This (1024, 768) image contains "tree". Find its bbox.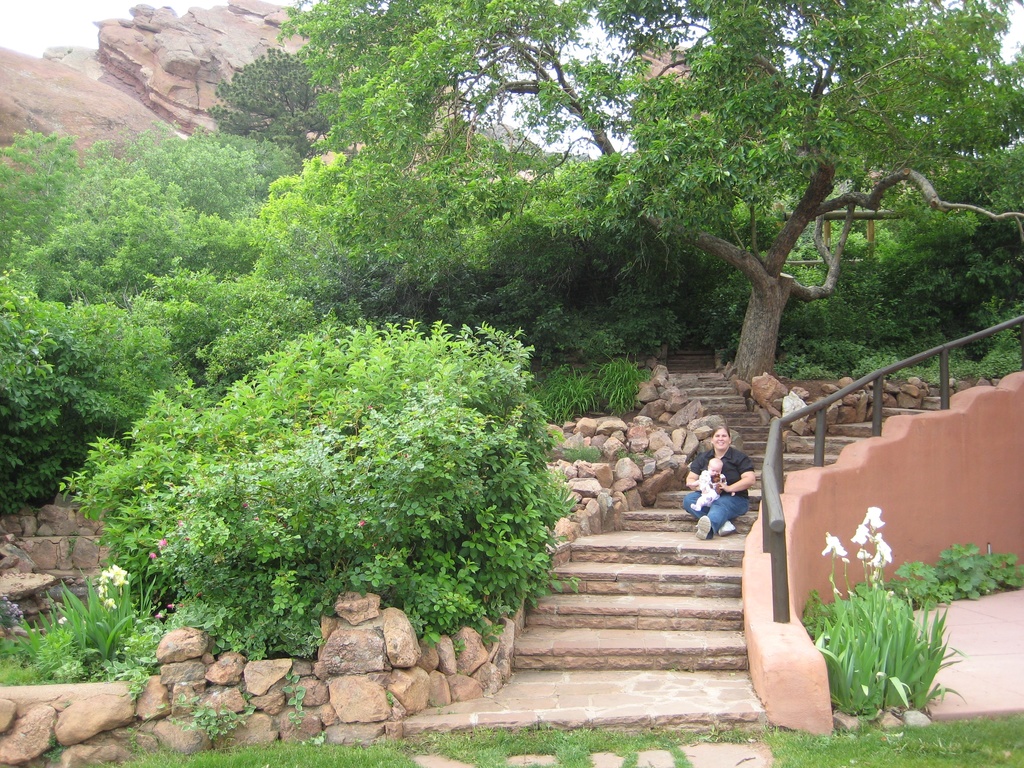
{"x1": 250, "y1": 0, "x2": 1023, "y2": 426}.
